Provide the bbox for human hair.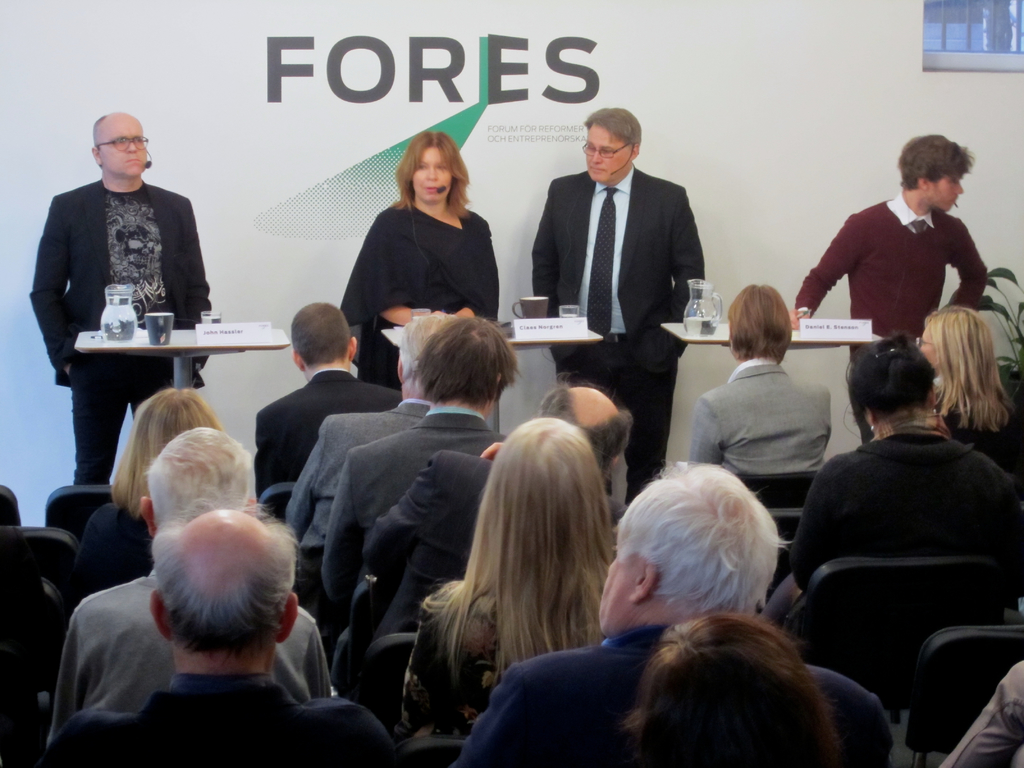
l=141, t=426, r=263, b=521.
